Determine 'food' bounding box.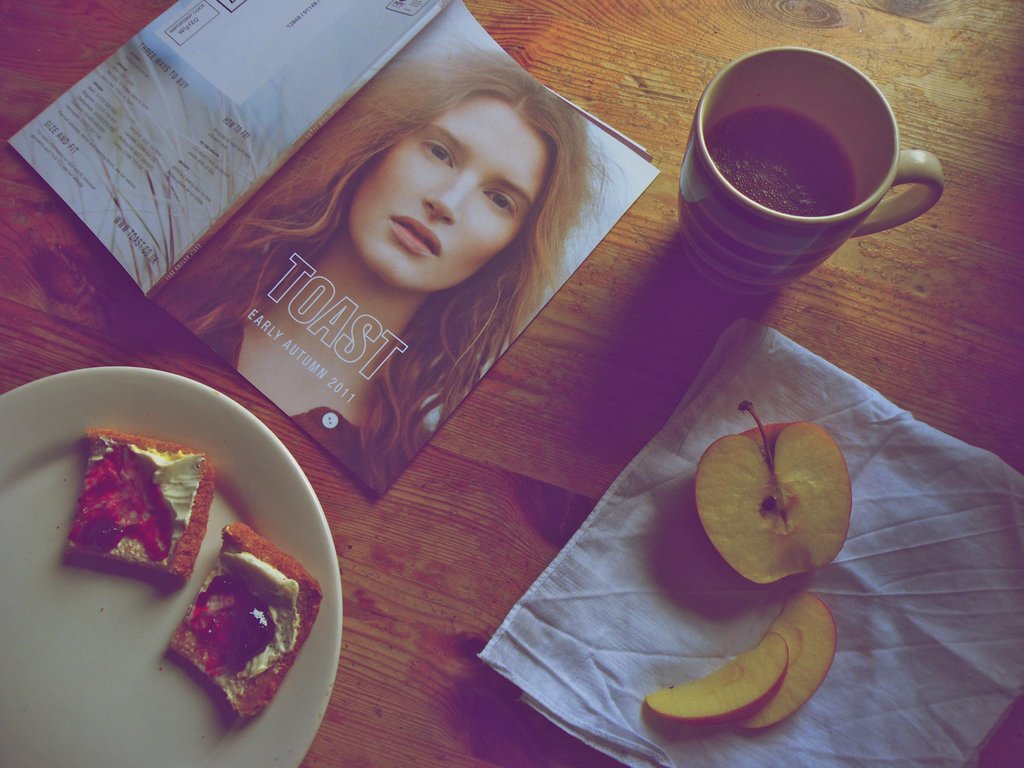
Determined: select_region(59, 427, 221, 590).
